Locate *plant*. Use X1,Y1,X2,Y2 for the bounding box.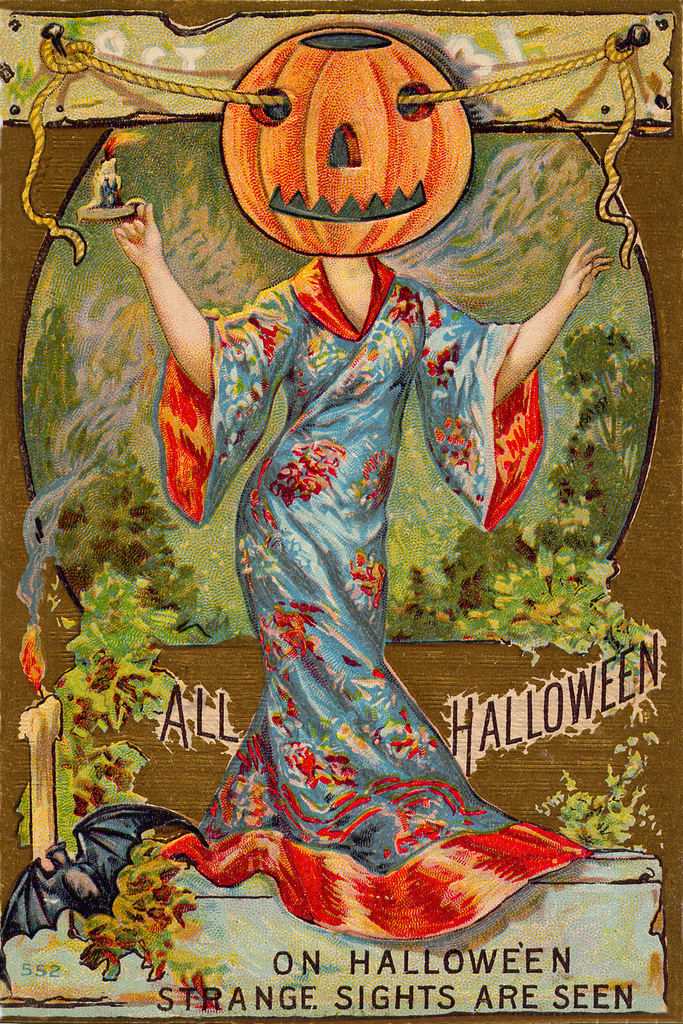
406,325,653,640.
